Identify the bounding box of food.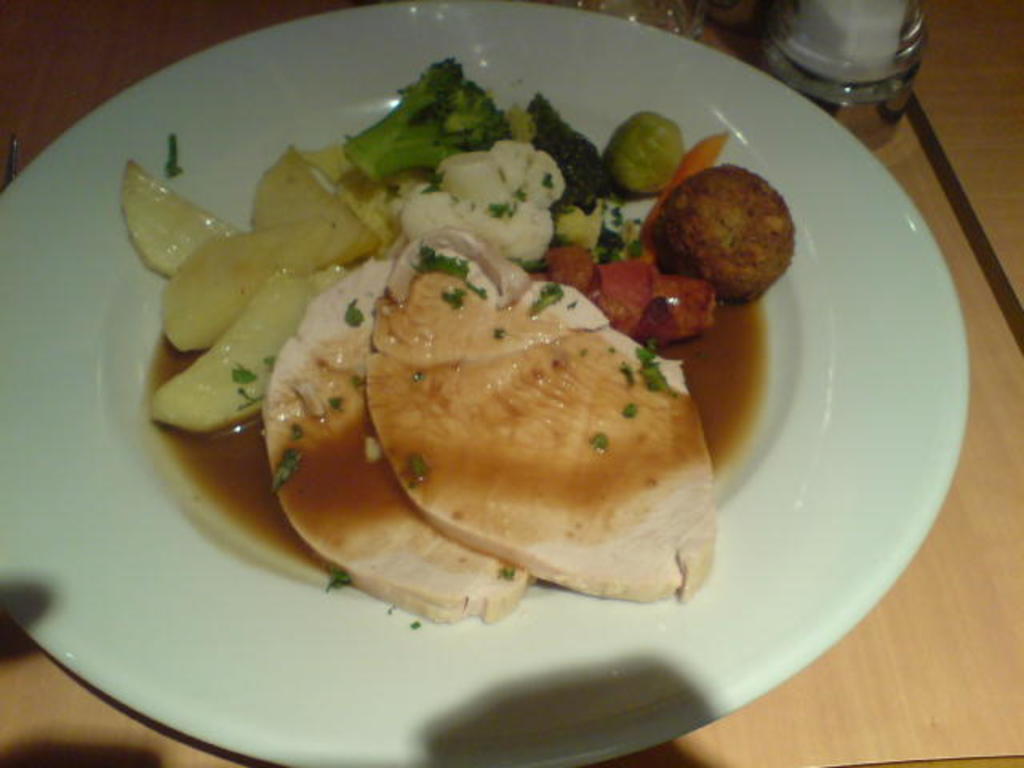
190,50,798,648.
